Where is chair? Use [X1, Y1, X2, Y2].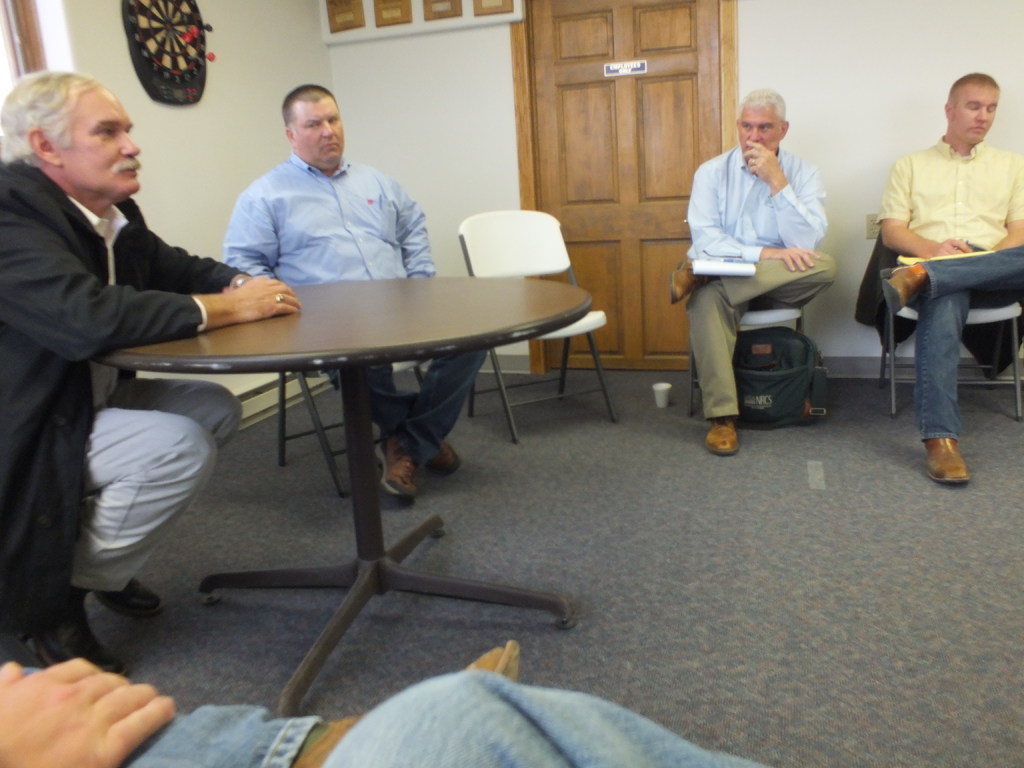
[687, 304, 803, 418].
